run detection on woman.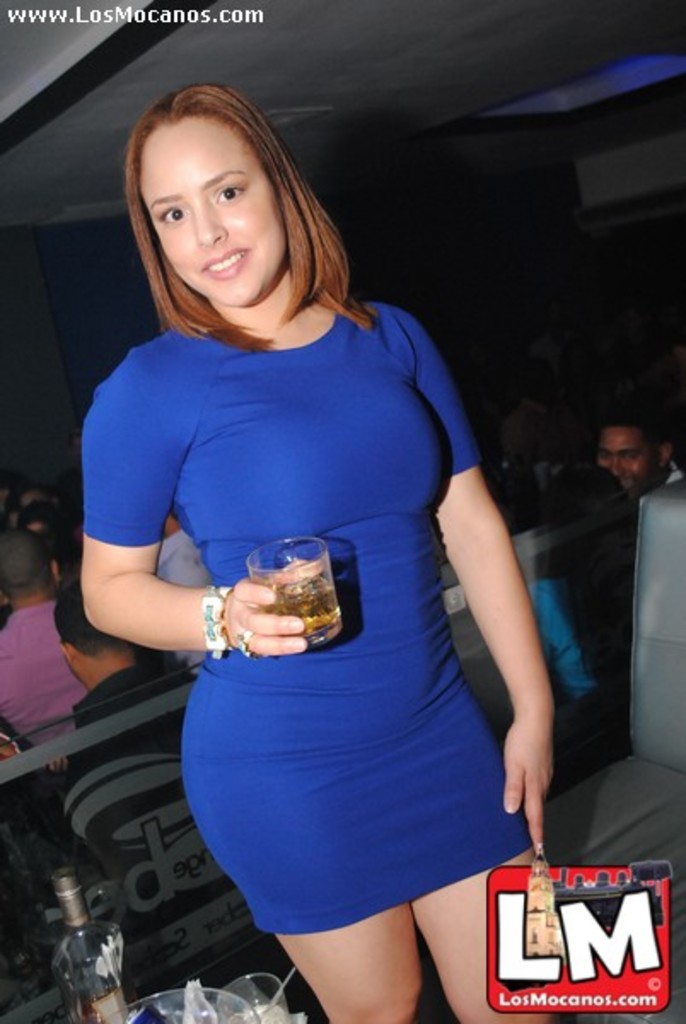
Result: (65, 70, 570, 966).
